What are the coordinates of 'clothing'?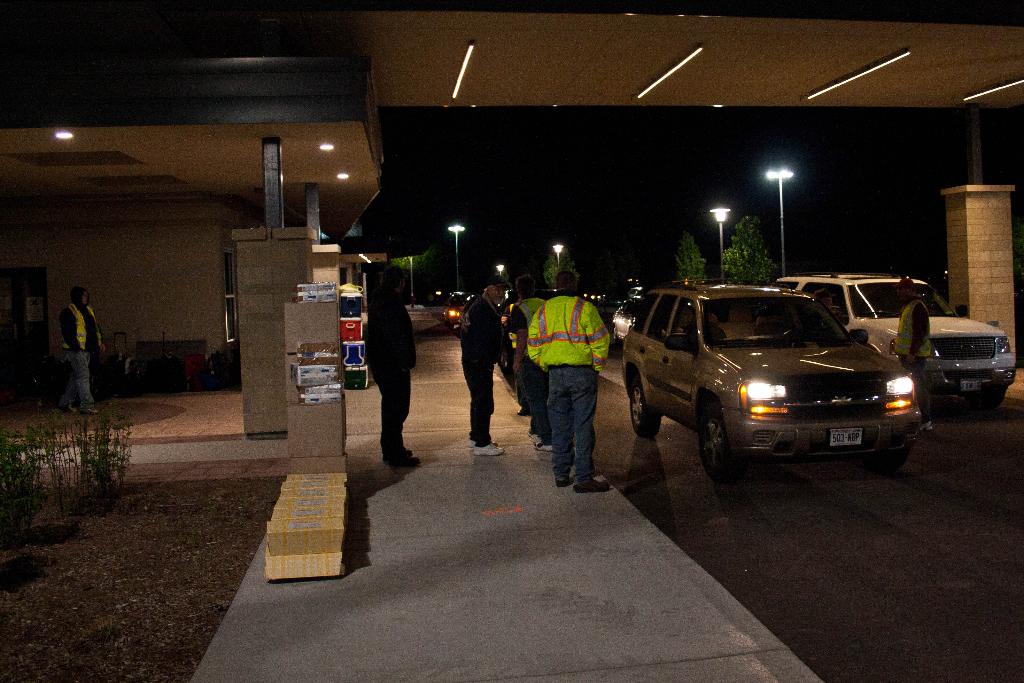
[361, 271, 413, 444].
